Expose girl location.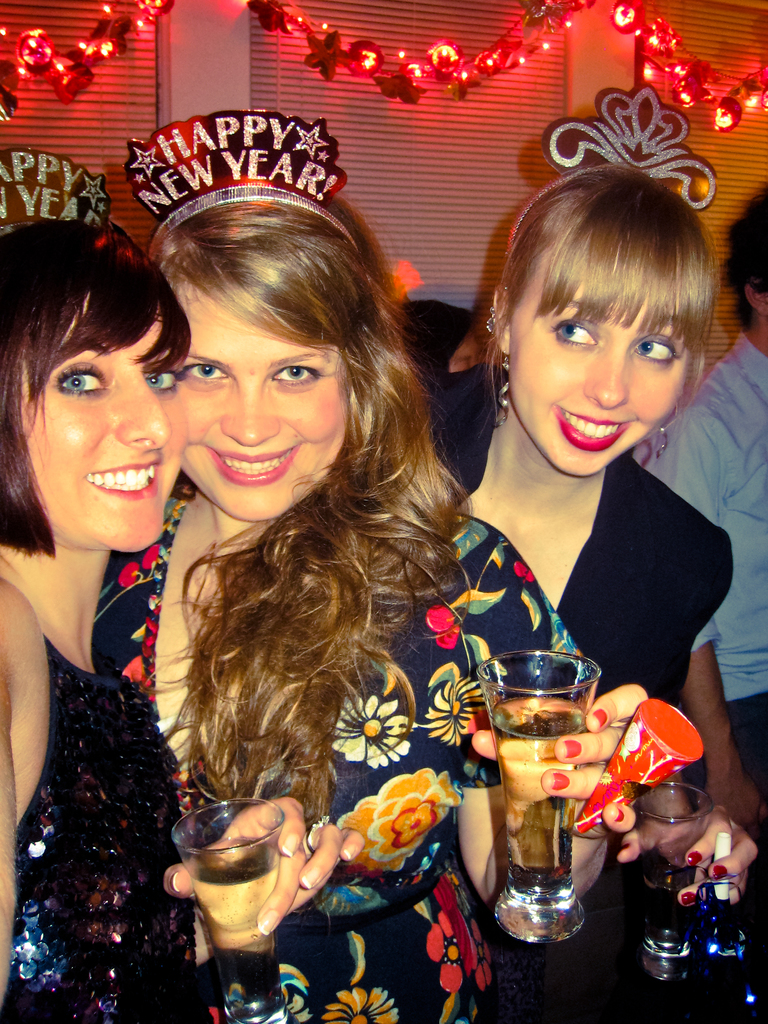
Exposed at (96, 111, 649, 1023).
